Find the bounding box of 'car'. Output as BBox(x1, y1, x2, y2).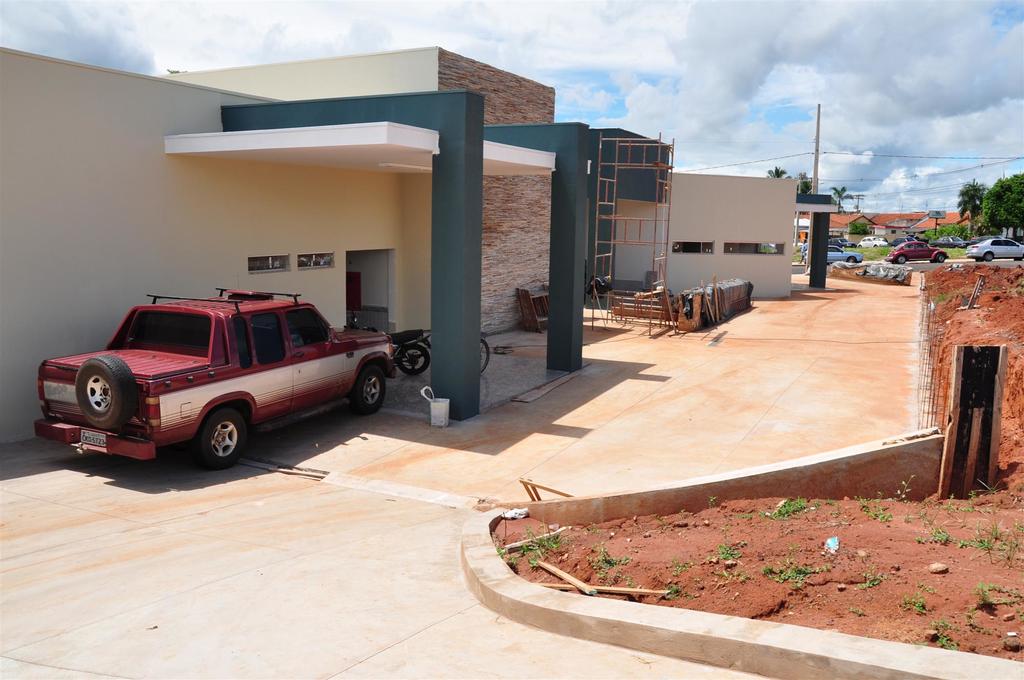
BBox(916, 233, 931, 243).
